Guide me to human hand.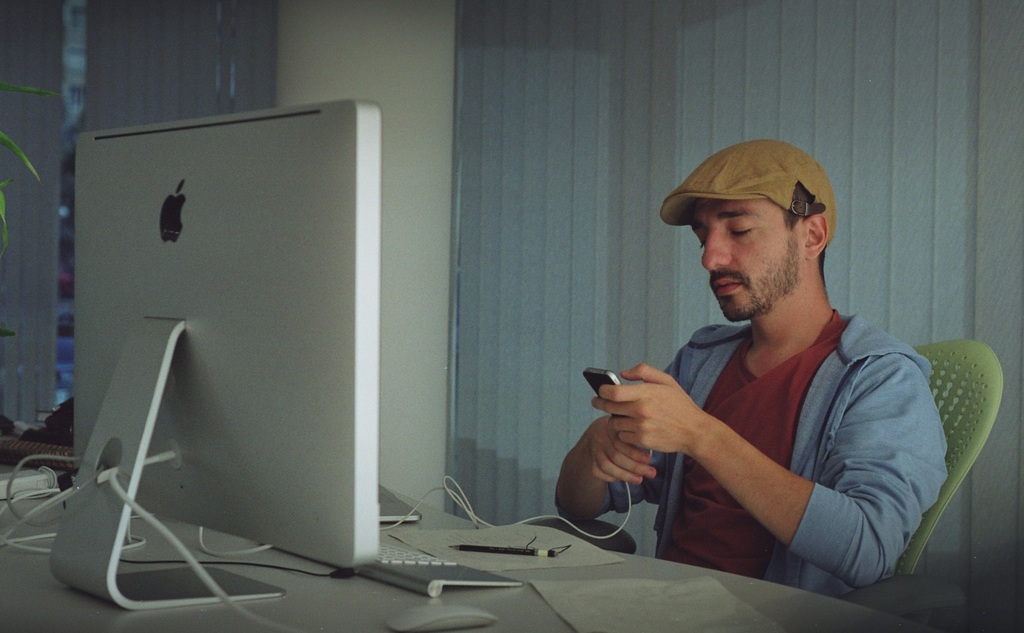
Guidance: <region>585, 416, 658, 484</region>.
